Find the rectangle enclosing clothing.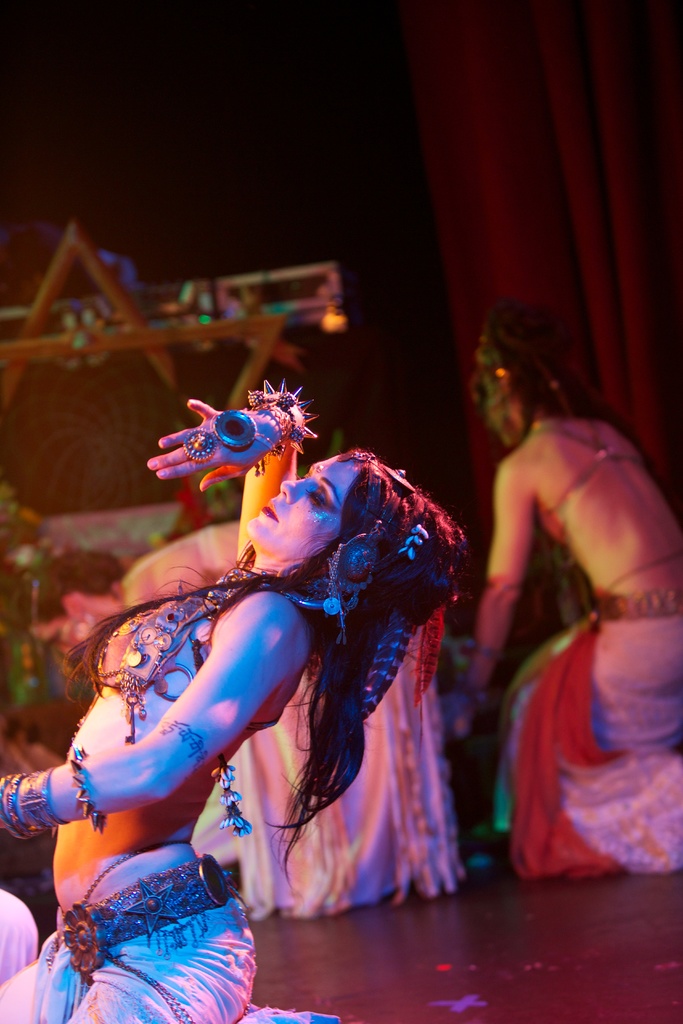
locate(0, 576, 337, 1023).
